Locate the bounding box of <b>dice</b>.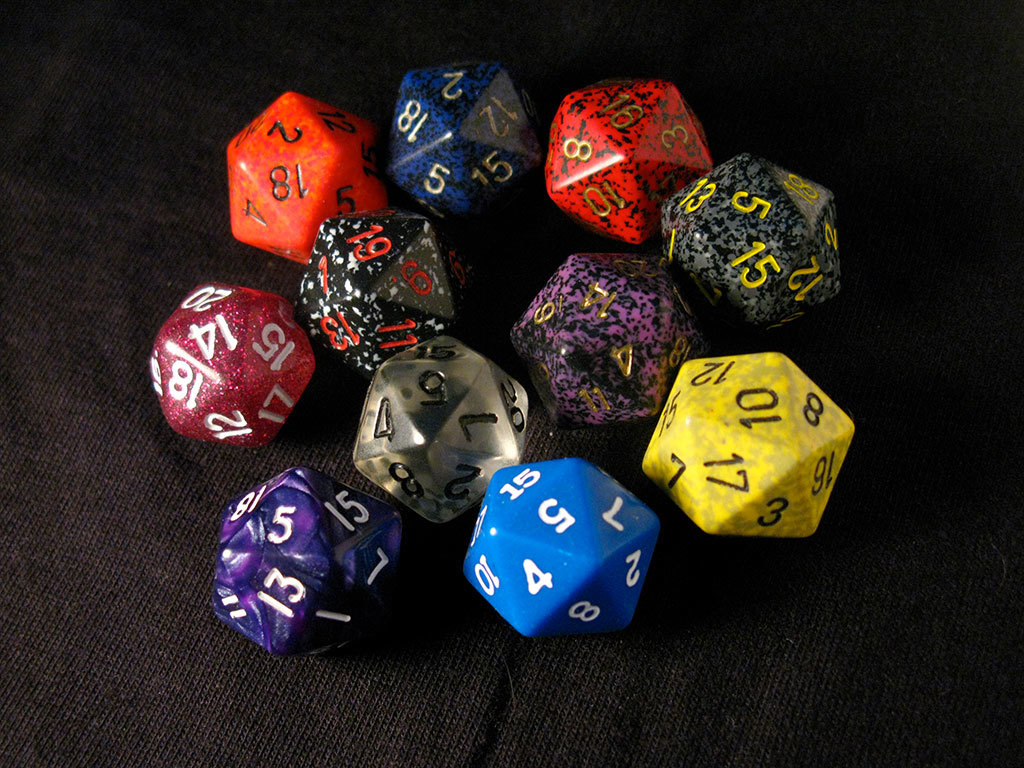
Bounding box: left=214, top=459, right=399, bottom=663.
